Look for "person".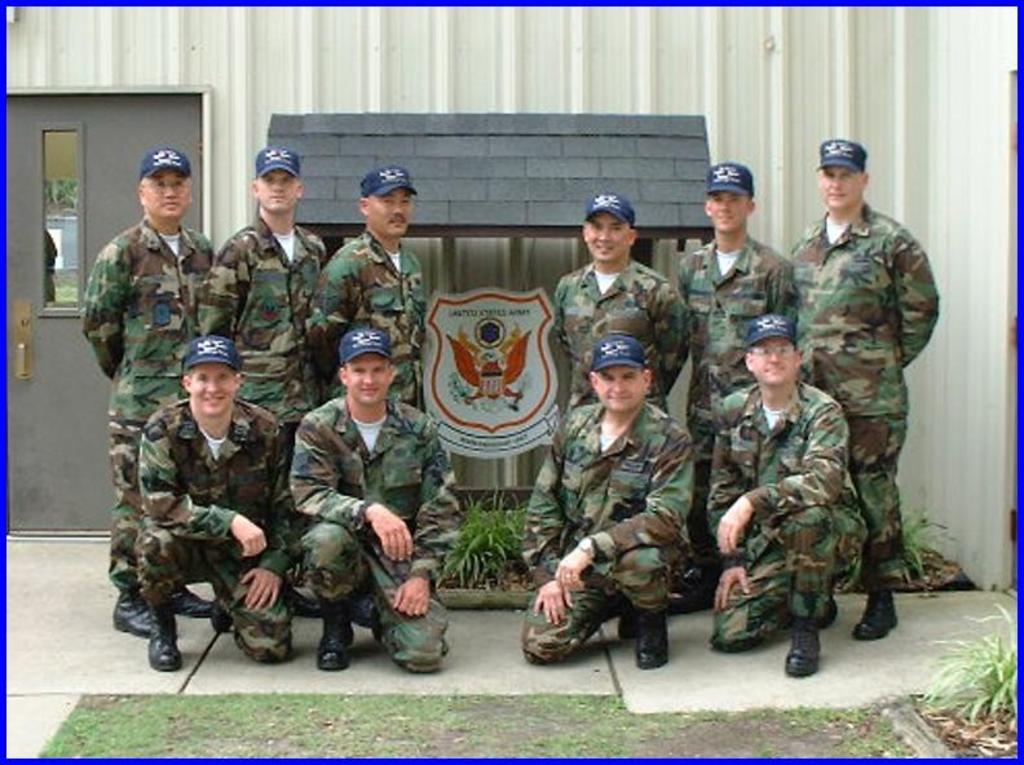
Found: region(306, 164, 429, 412).
